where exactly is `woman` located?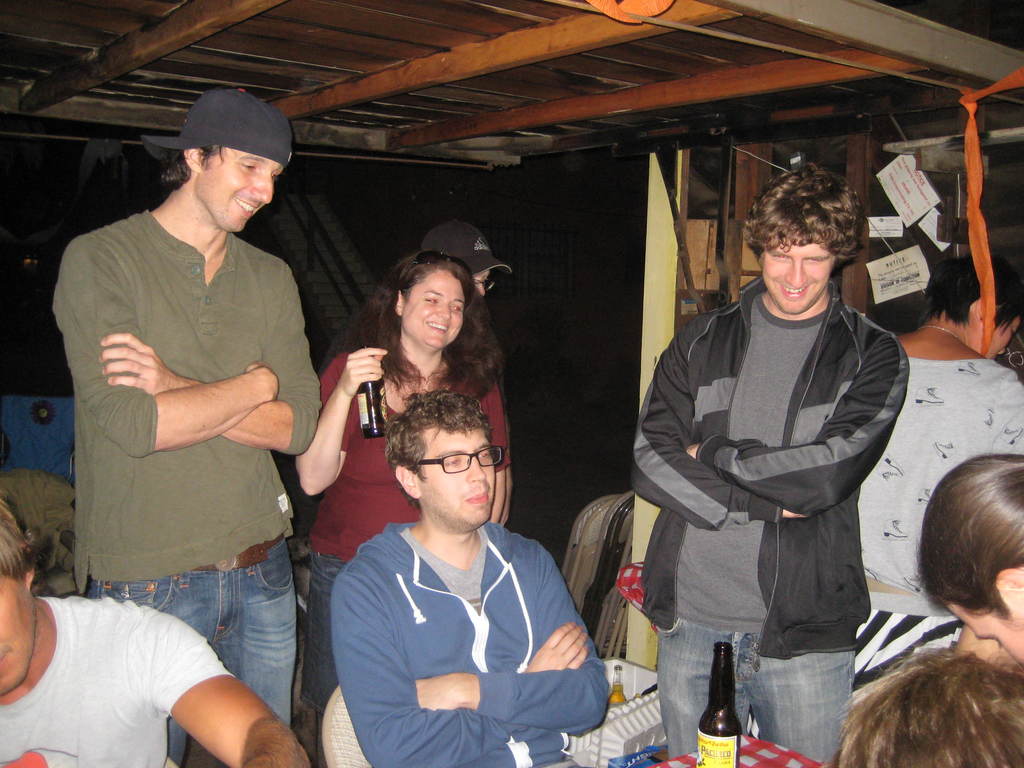
Its bounding box is box(297, 248, 512, 707).
